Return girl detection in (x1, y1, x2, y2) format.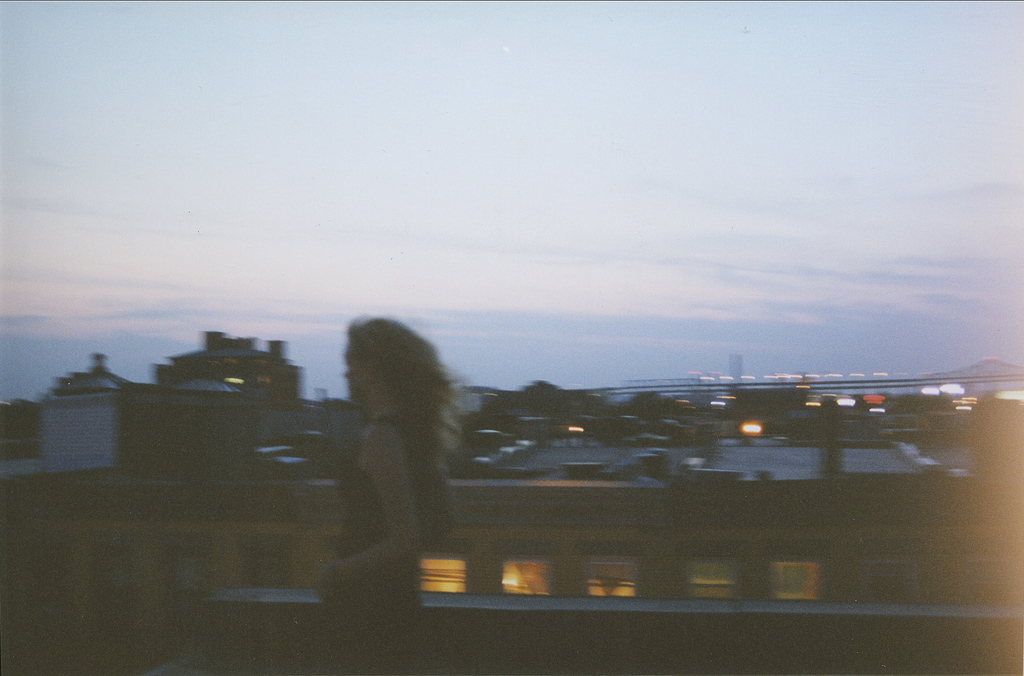
(314, 311, 464, 675).
